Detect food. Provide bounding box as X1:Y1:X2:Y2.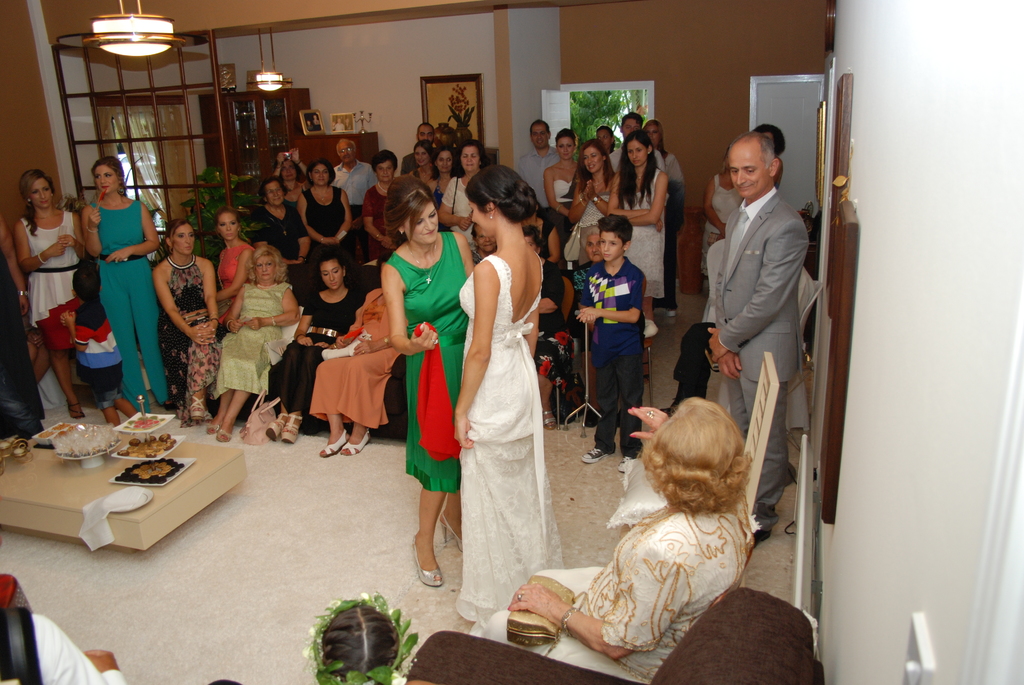
120:411:164:430.
